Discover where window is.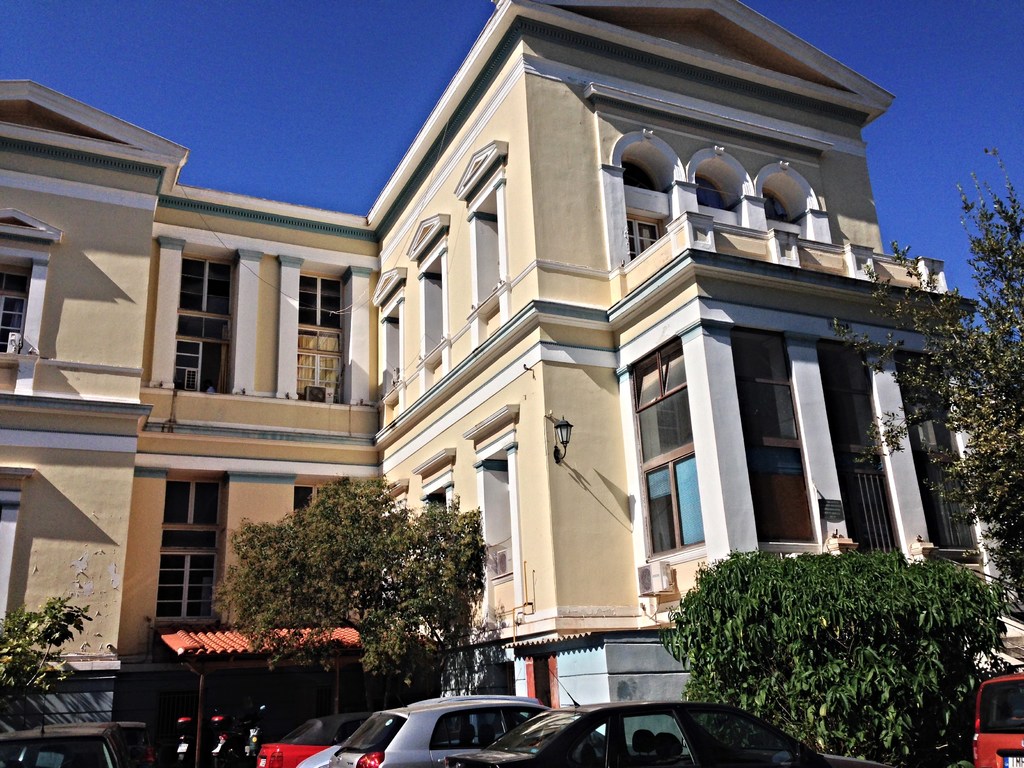
Discovered at (x1=292, y1=267, x2=350, y2=406).
